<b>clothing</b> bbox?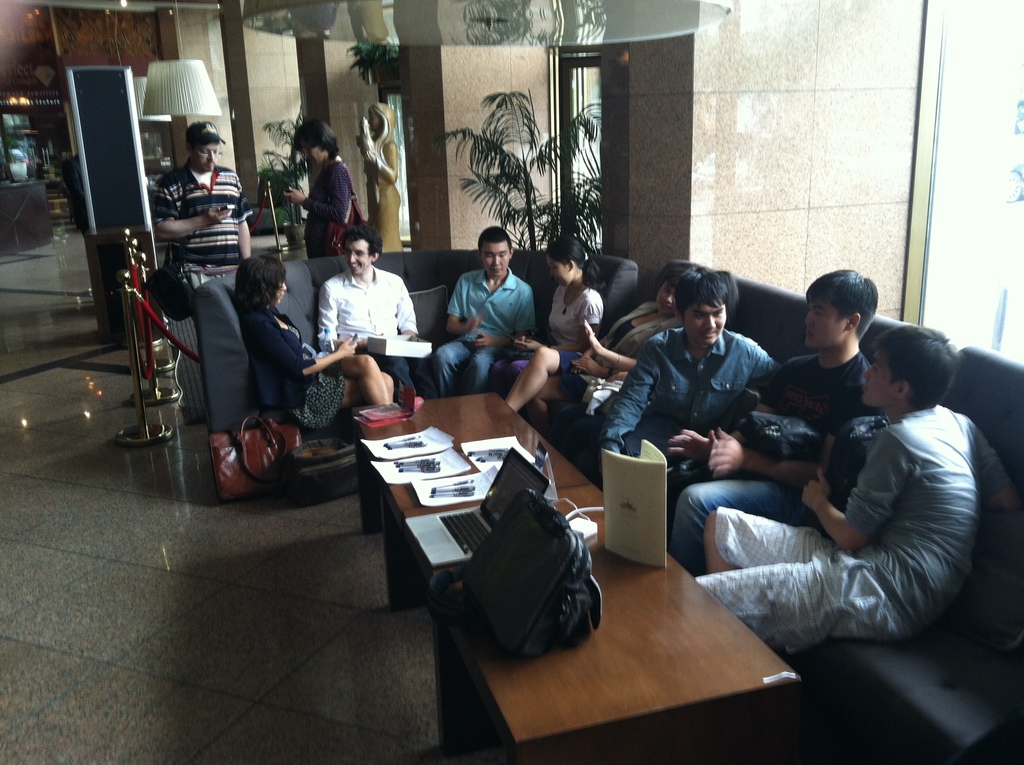
<box>243,302,346,426</box>
